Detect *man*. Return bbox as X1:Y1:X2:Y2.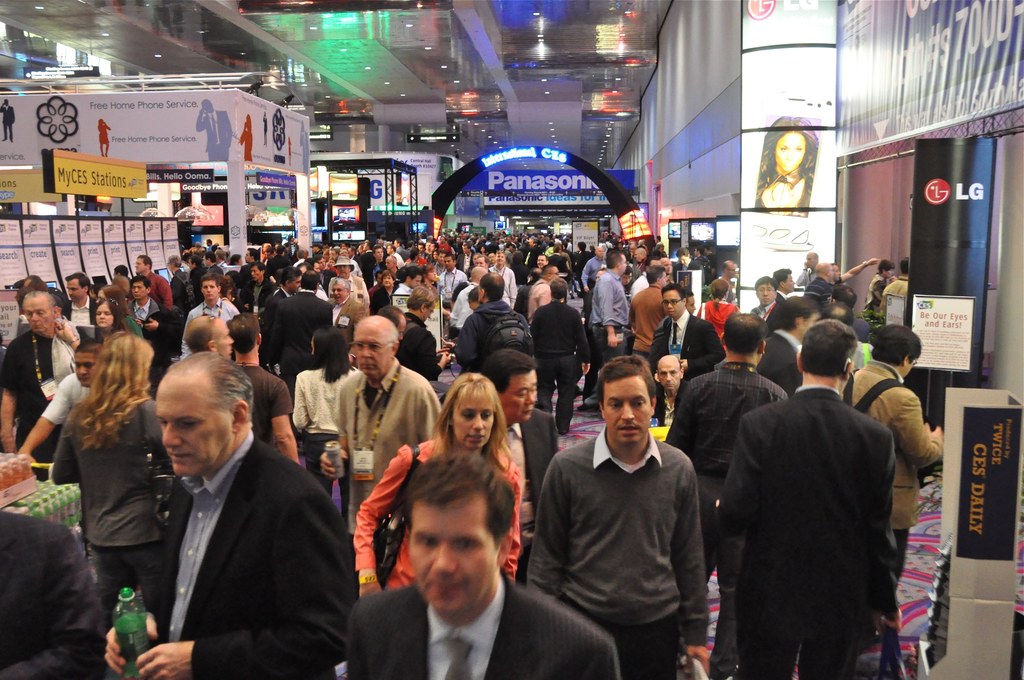
769:266:794:306.
